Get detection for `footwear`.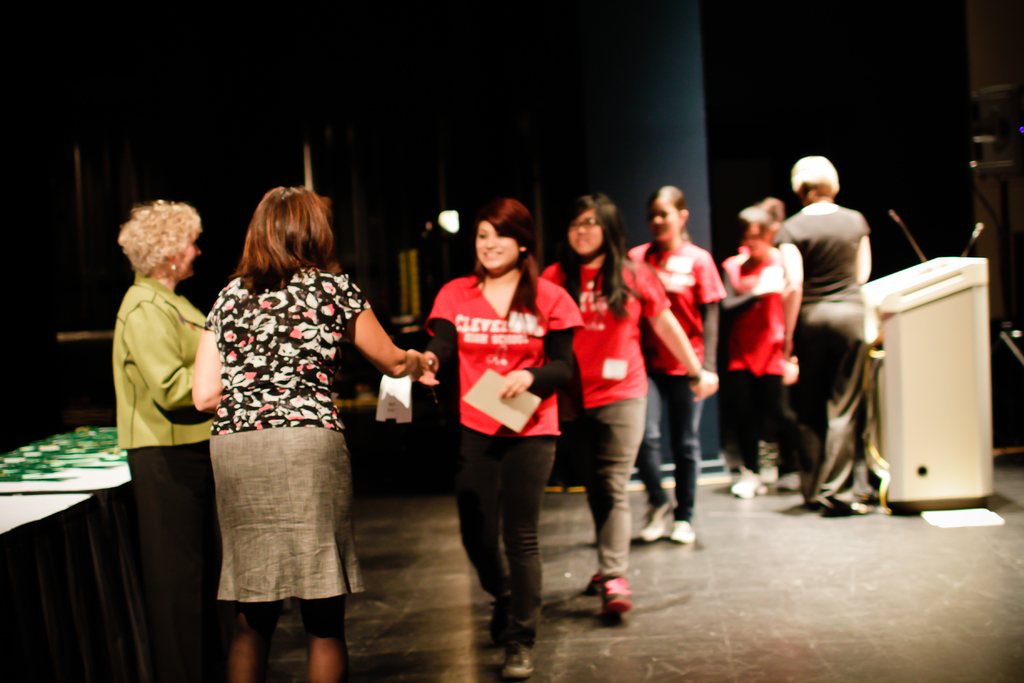
Detection: 485:580:510:645.
